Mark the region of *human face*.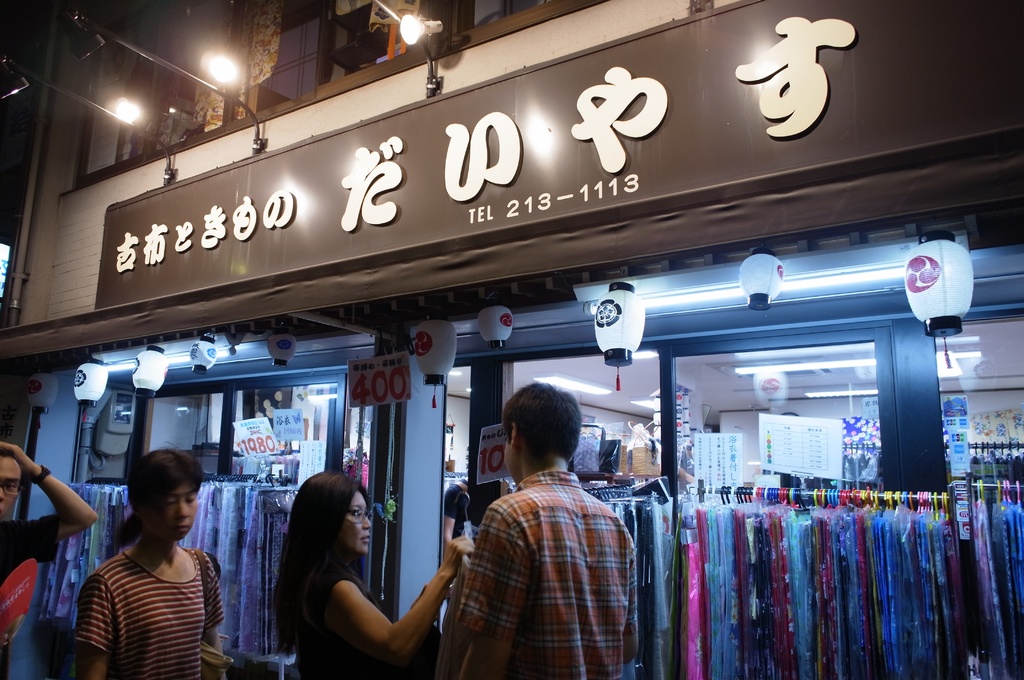
Region: (x1=0, y1=450, x2=22, y2=509).
